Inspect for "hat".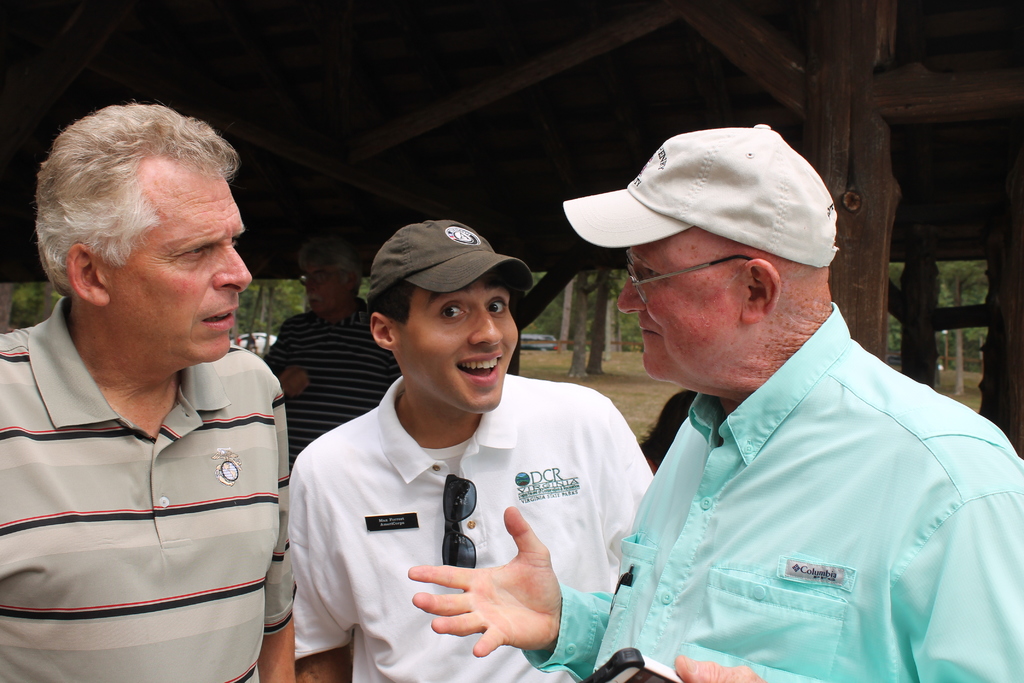
Inspection: box(364, 224, 521, 304).
